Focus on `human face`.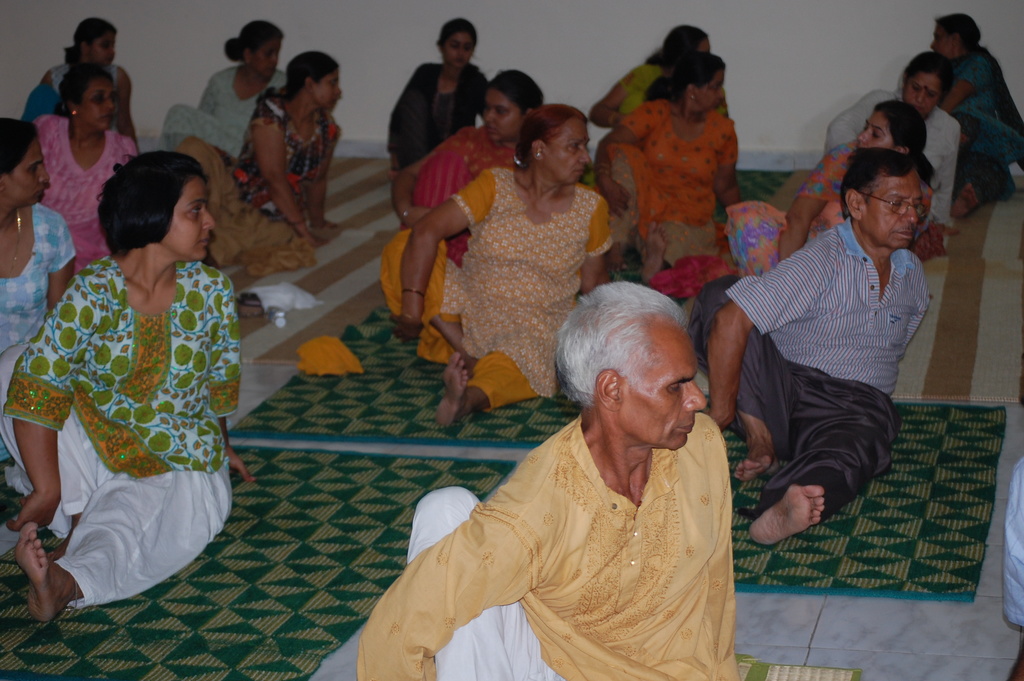
Focused at region(161, 172, 214, 260).
